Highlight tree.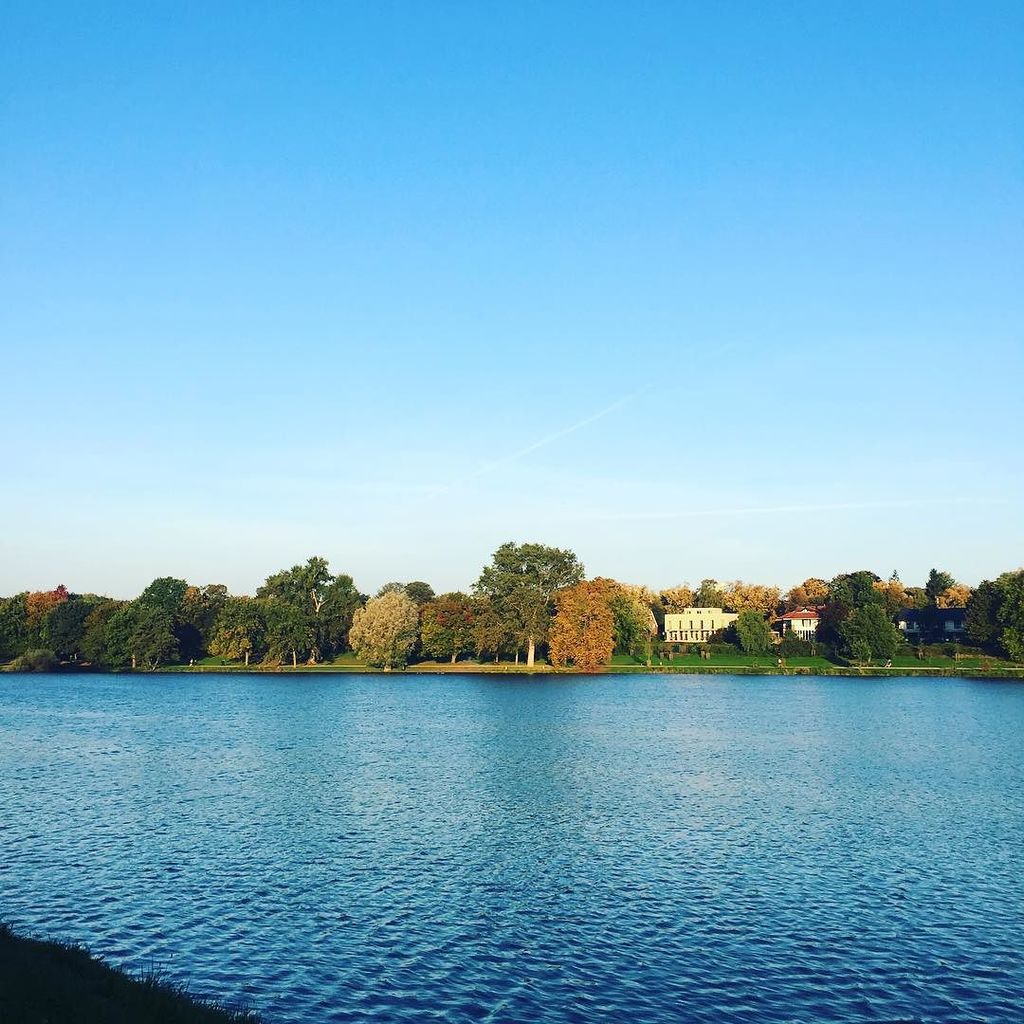
Highlighted region: 822 570 877 631.
